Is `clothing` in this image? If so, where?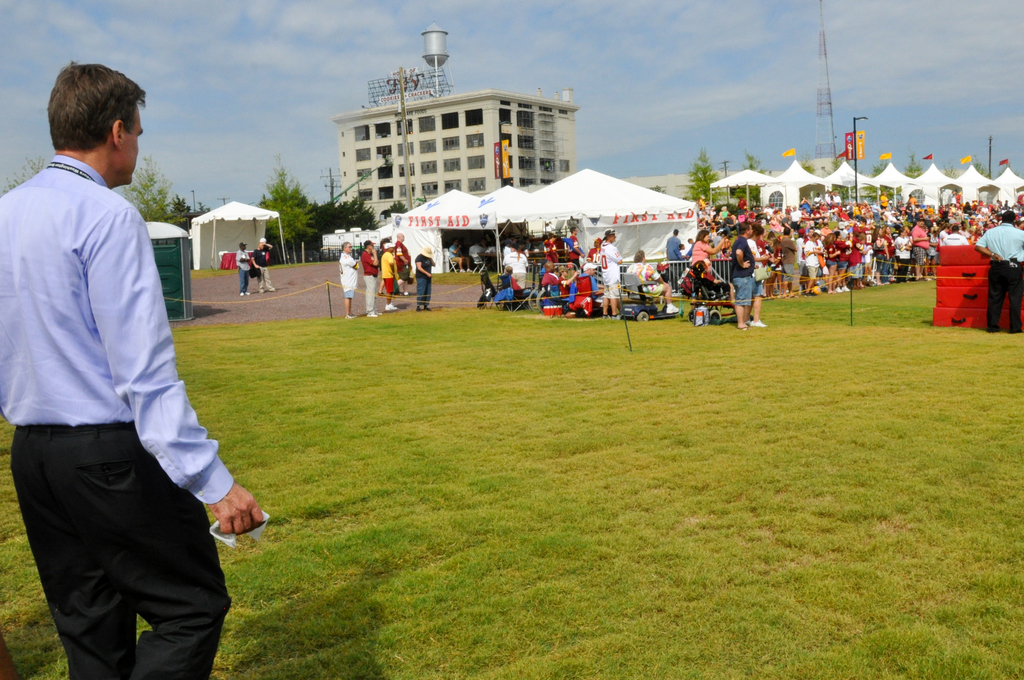
Yes, at [x1=626, y1=258, x2=665, y2=297].
